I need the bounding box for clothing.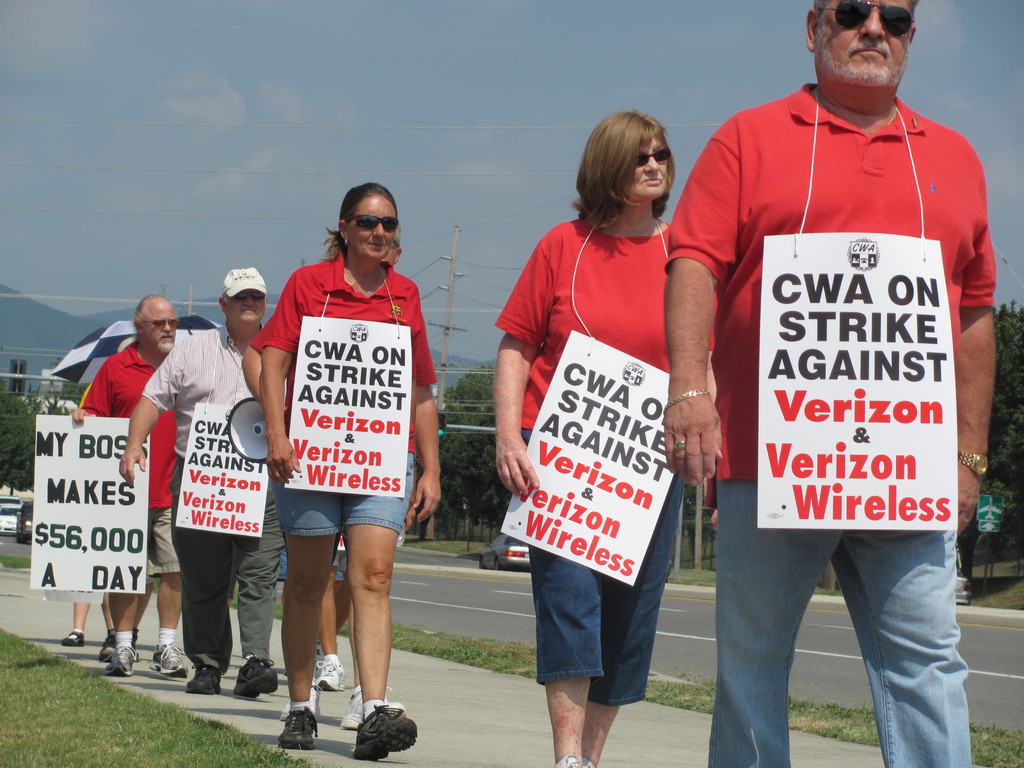
Here it is: bbox=(140, 327, 284, 673).
